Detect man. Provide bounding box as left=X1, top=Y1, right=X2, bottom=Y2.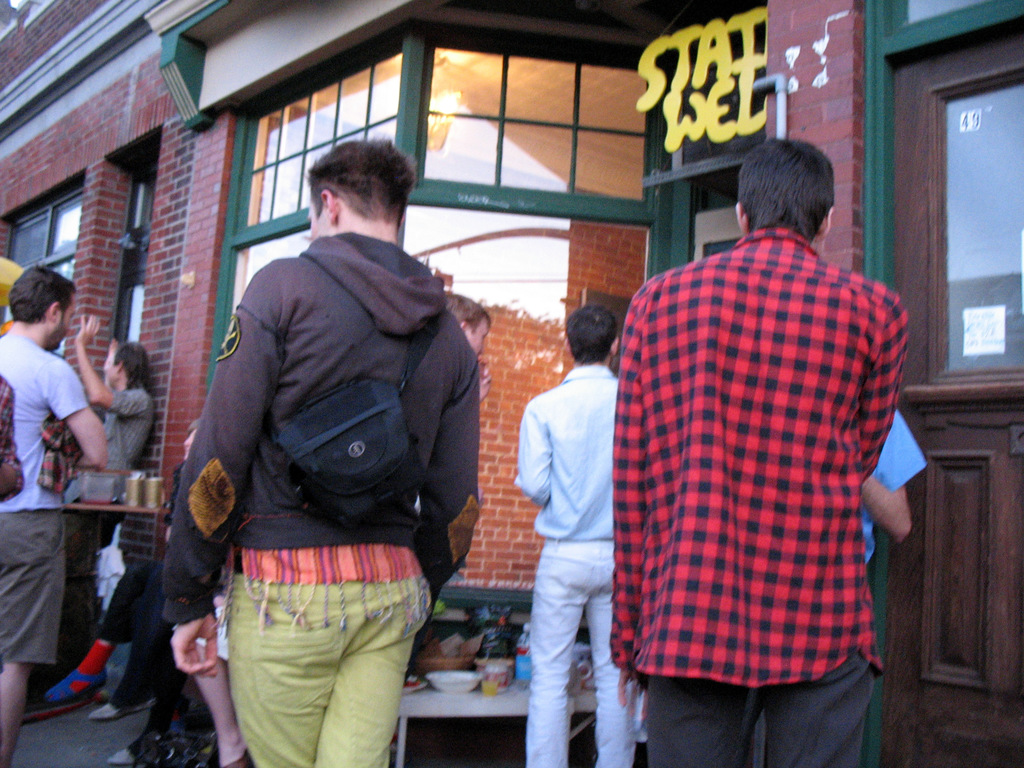
left=515, top=305, right=642, bottom=767.
